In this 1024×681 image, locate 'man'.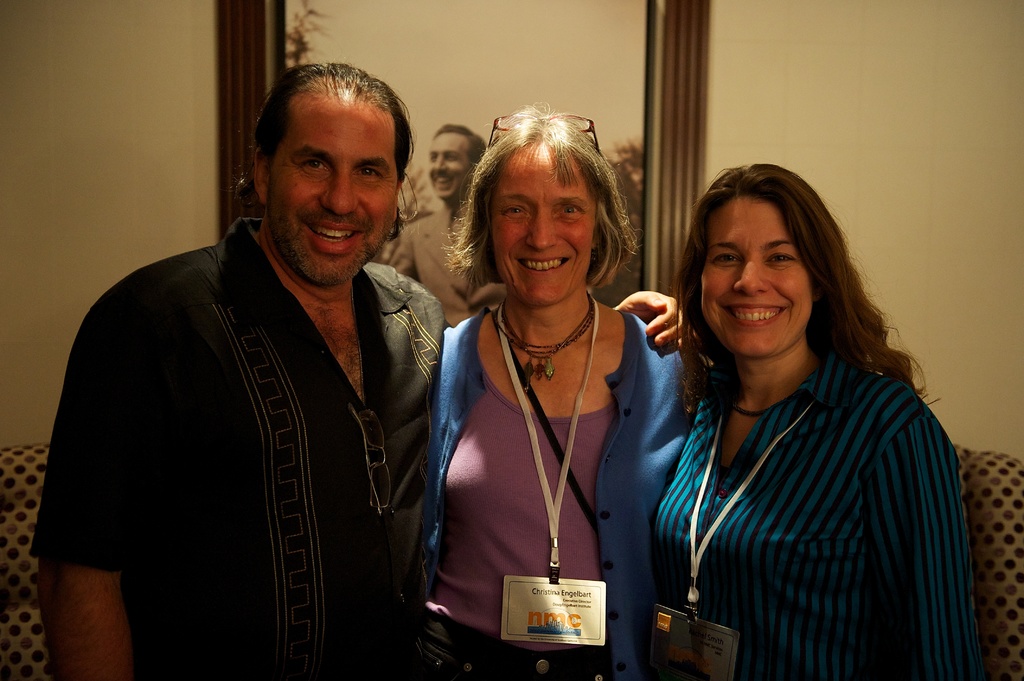
Bounding box: l=118, t=68, r=616, b=675.
